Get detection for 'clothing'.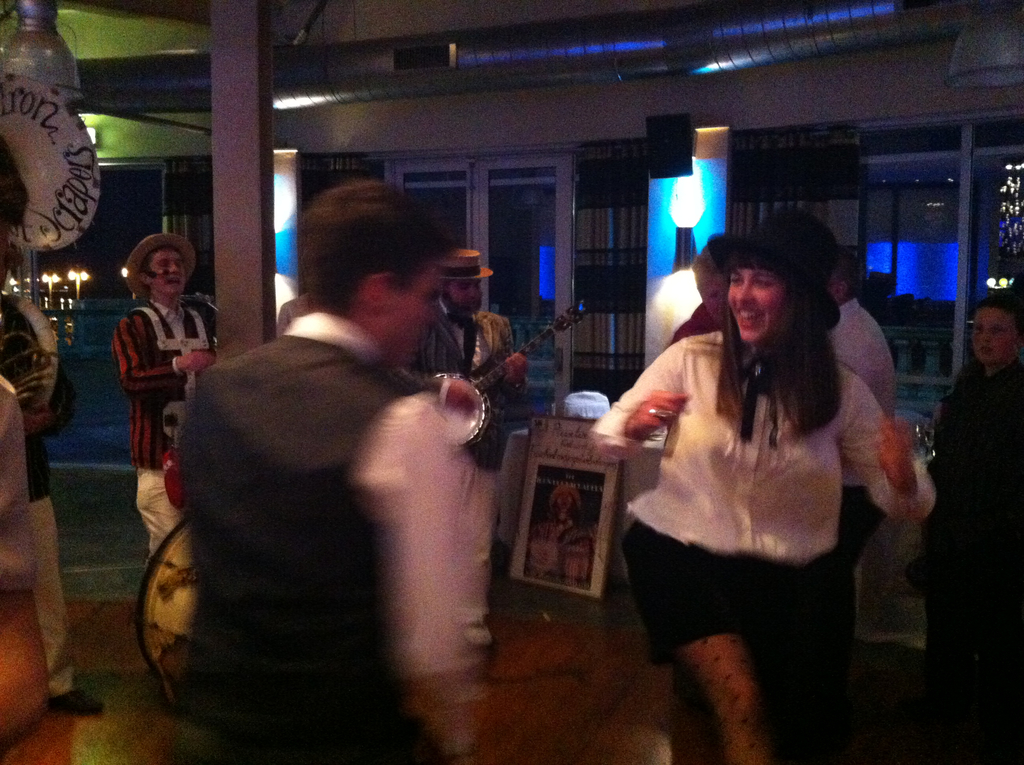
Detection: [115, 297, 210, 544].
